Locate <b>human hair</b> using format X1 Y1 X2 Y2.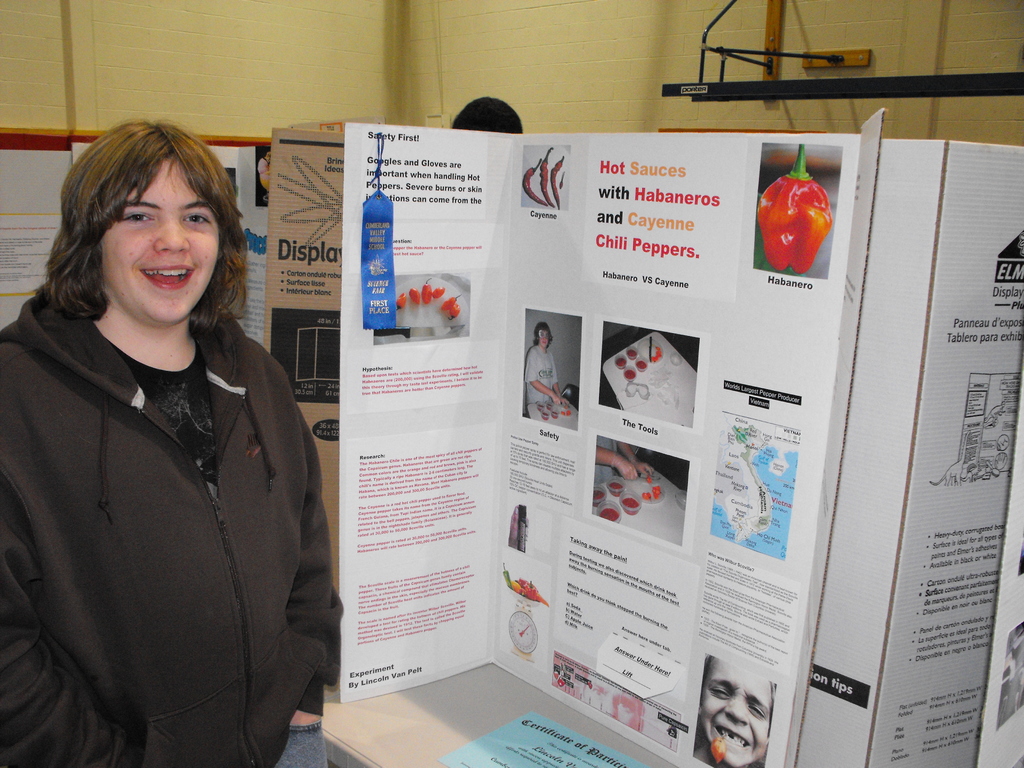
35 116 212 347.
